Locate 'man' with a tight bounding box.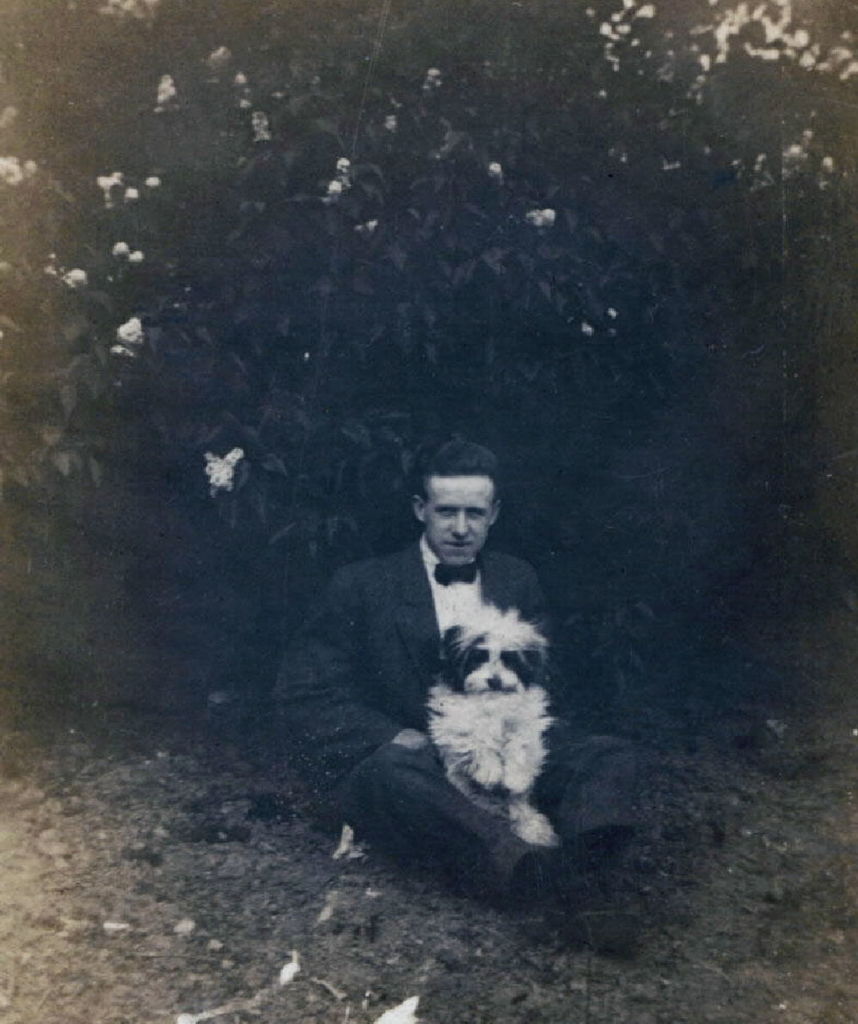
{"x1": 308, "y1": 451, "x2": 597, "y2": 863}.
